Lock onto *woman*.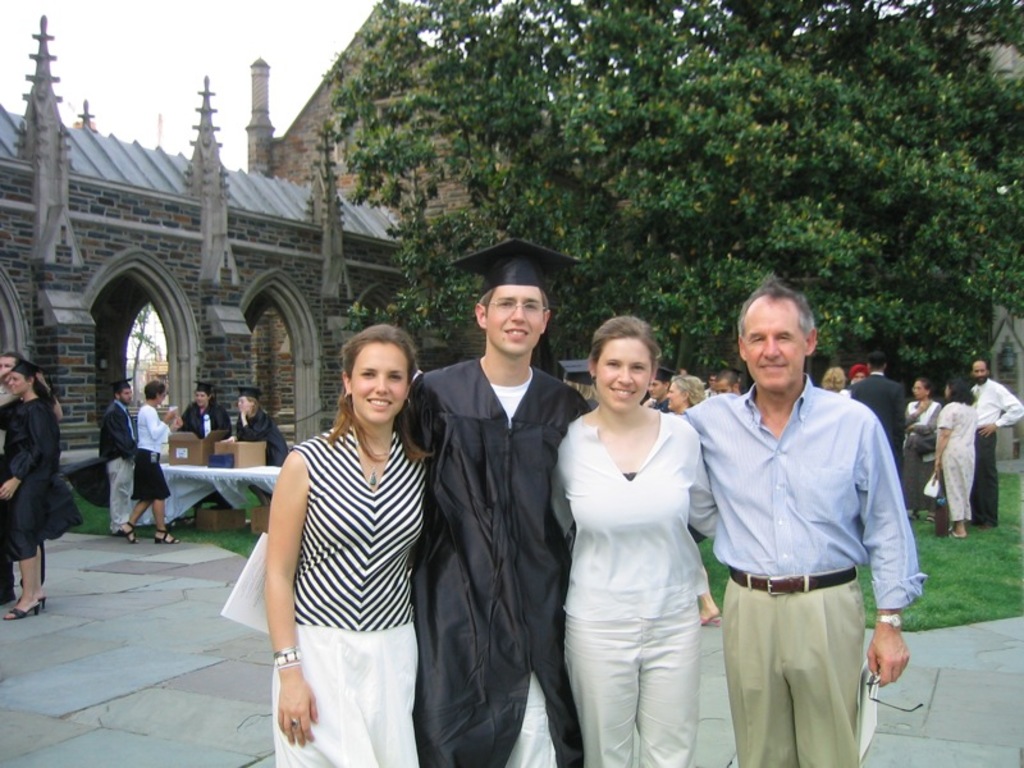
Locked: (929, 374, 979, 541).
